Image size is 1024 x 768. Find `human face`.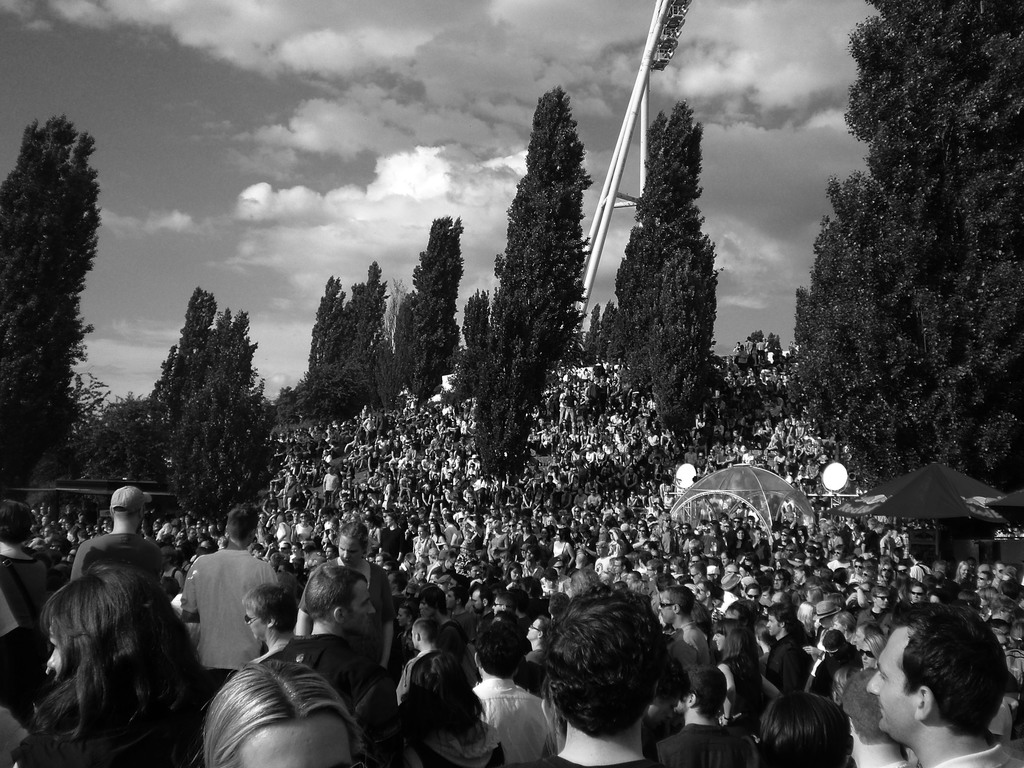
pyautogui.locateOnScreen(238, 721, 351, 767).
